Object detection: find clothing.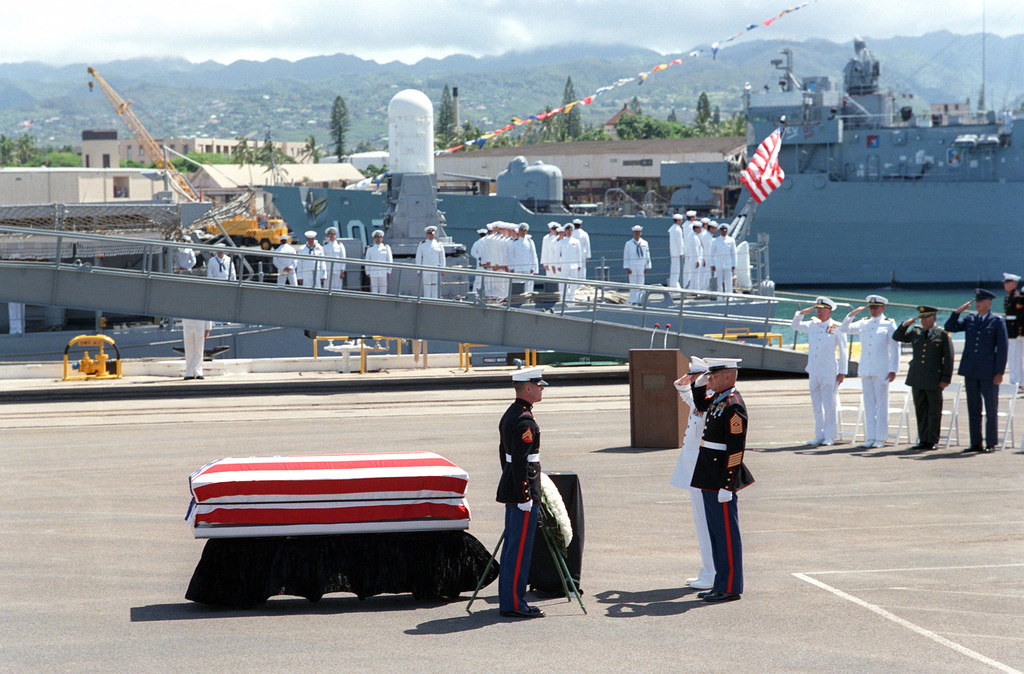
x1=179, y1=319, x2=209, y2=381.
